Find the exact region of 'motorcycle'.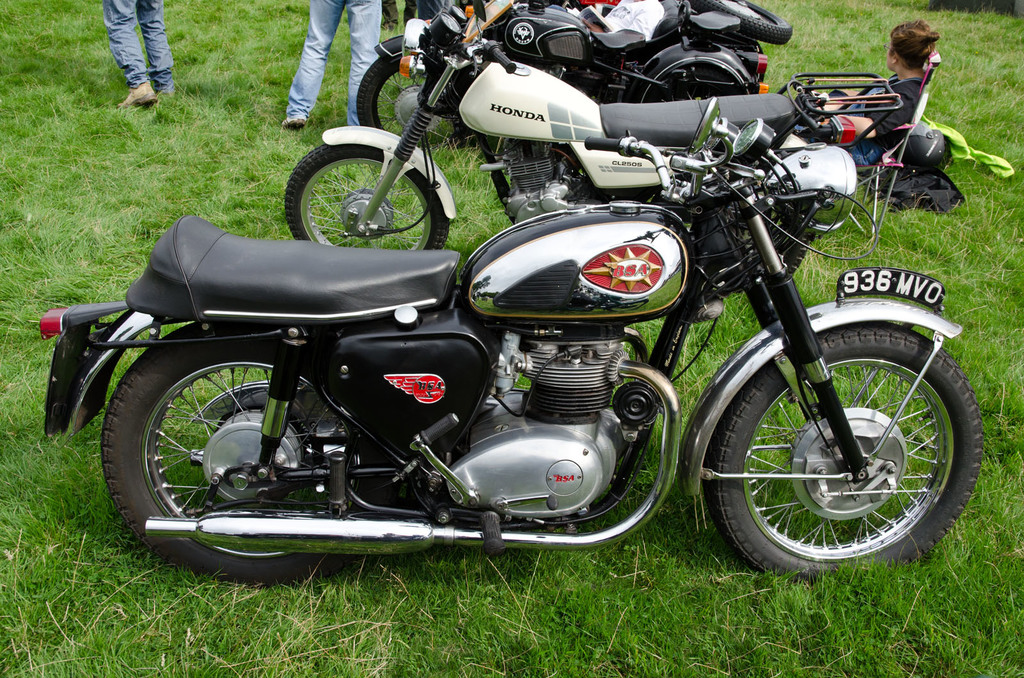
Exact region: 282:0:905:249.
